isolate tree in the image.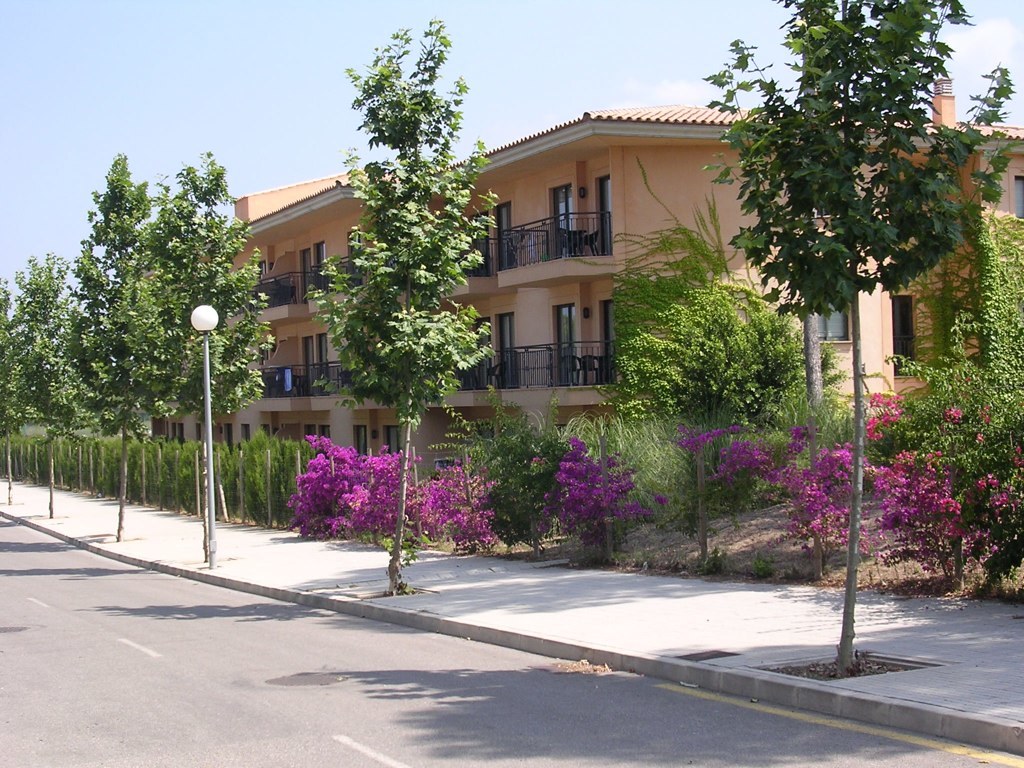
Isolated region: {"x1": 771, "y1": 0, "x2": 844, "y2": 460}.
